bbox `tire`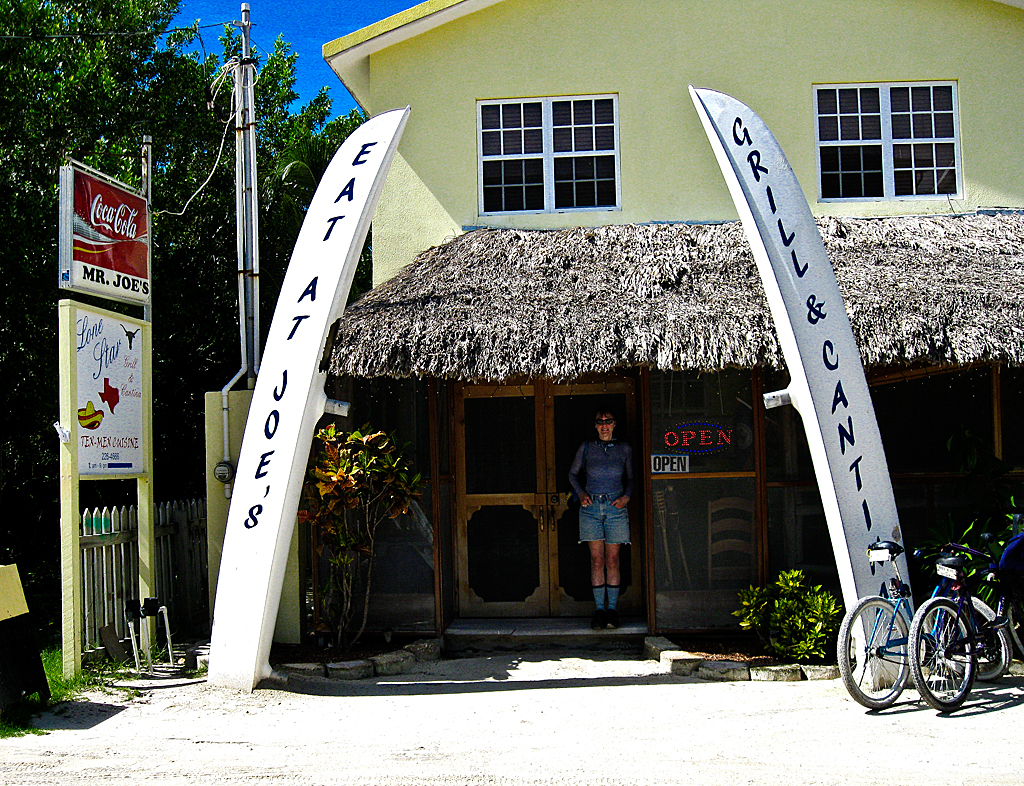
(945, 600, 1010, 682)
